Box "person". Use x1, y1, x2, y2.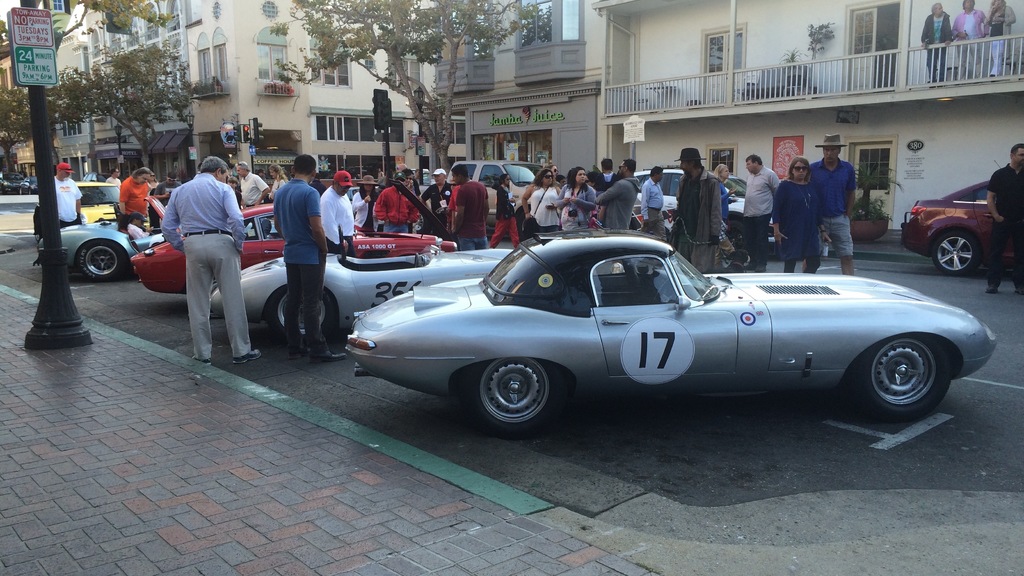
922, 1, 957, 86.
